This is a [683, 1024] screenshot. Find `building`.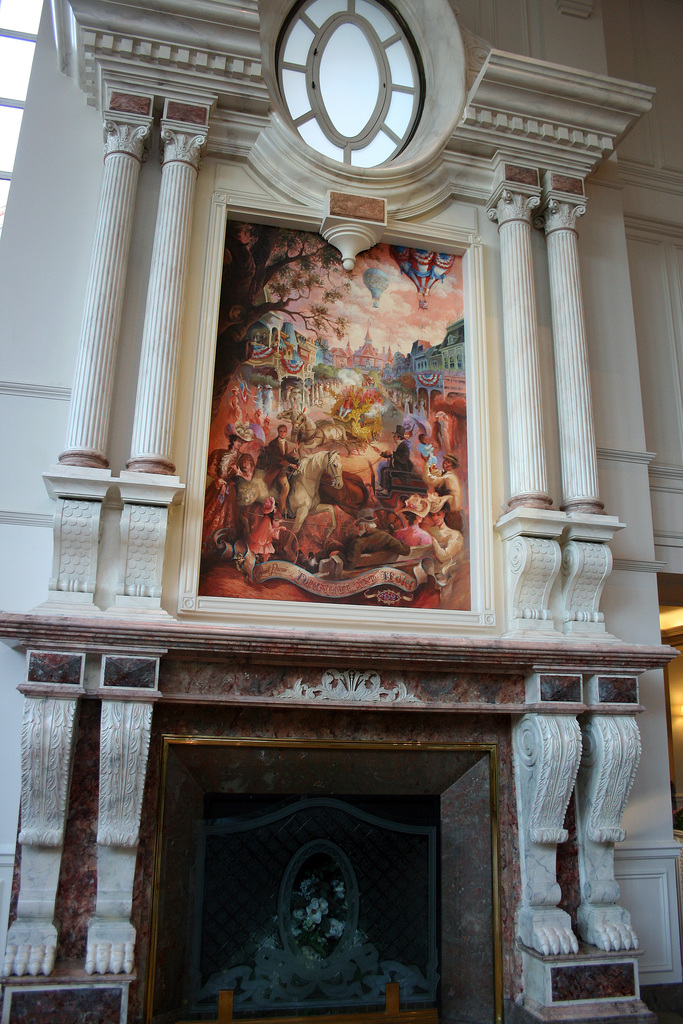
Bounding box: crop(0, 0, 682, 1023).
